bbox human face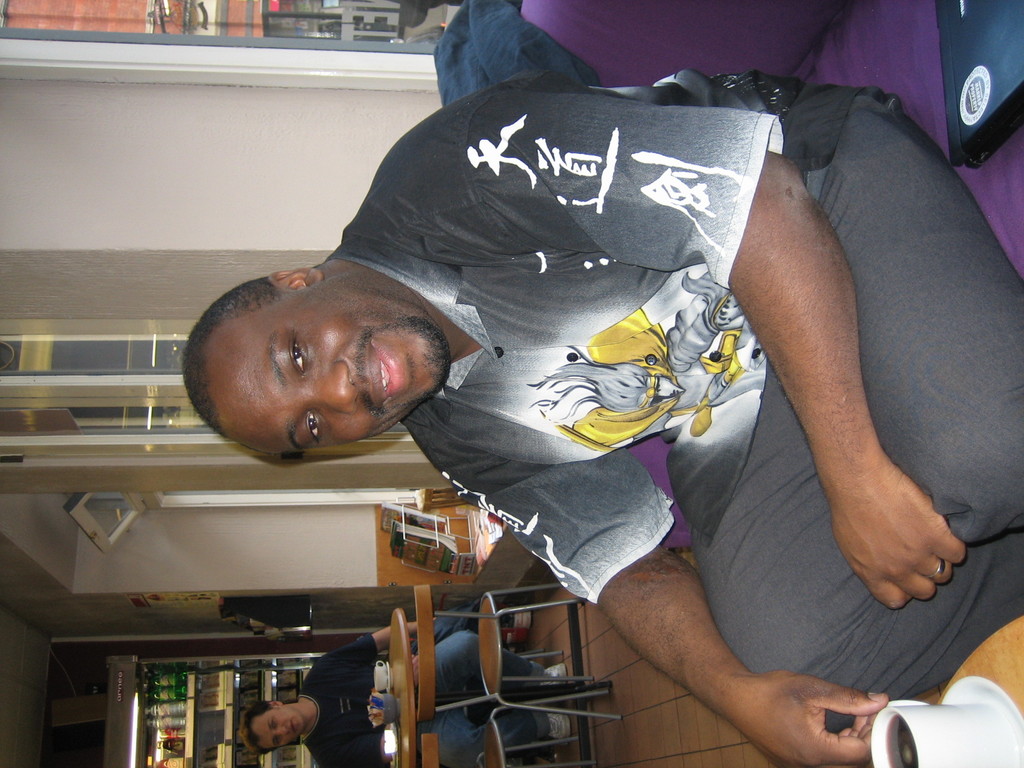
select_region(247, 706, 307, 748)
